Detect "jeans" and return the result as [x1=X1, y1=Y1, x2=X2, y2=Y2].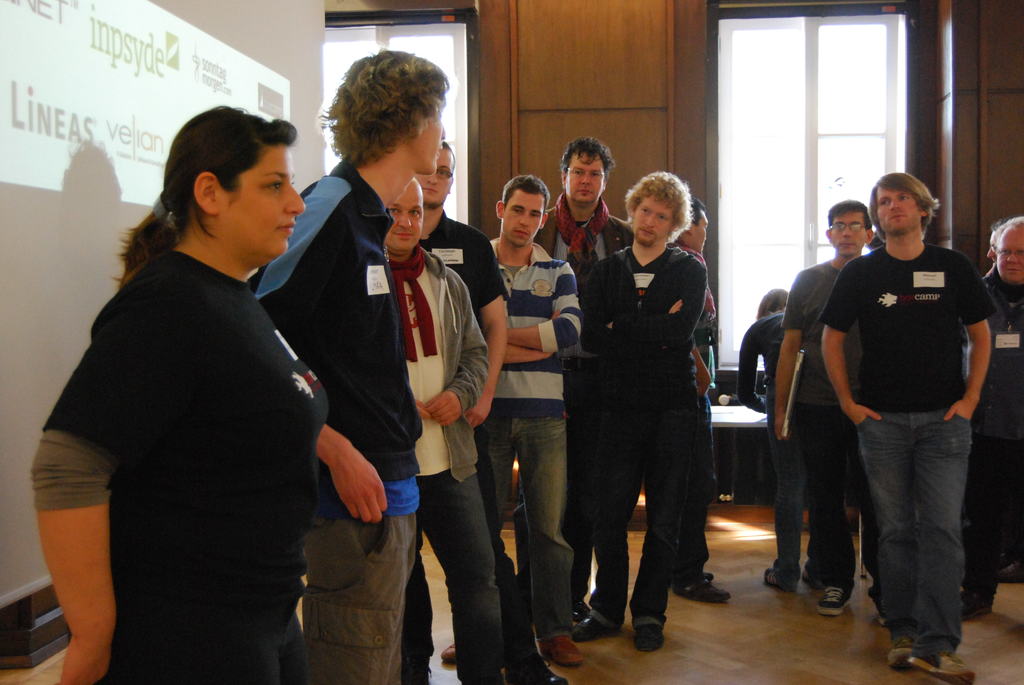
[x1=766, y1=400, x2=820, y2=583].
